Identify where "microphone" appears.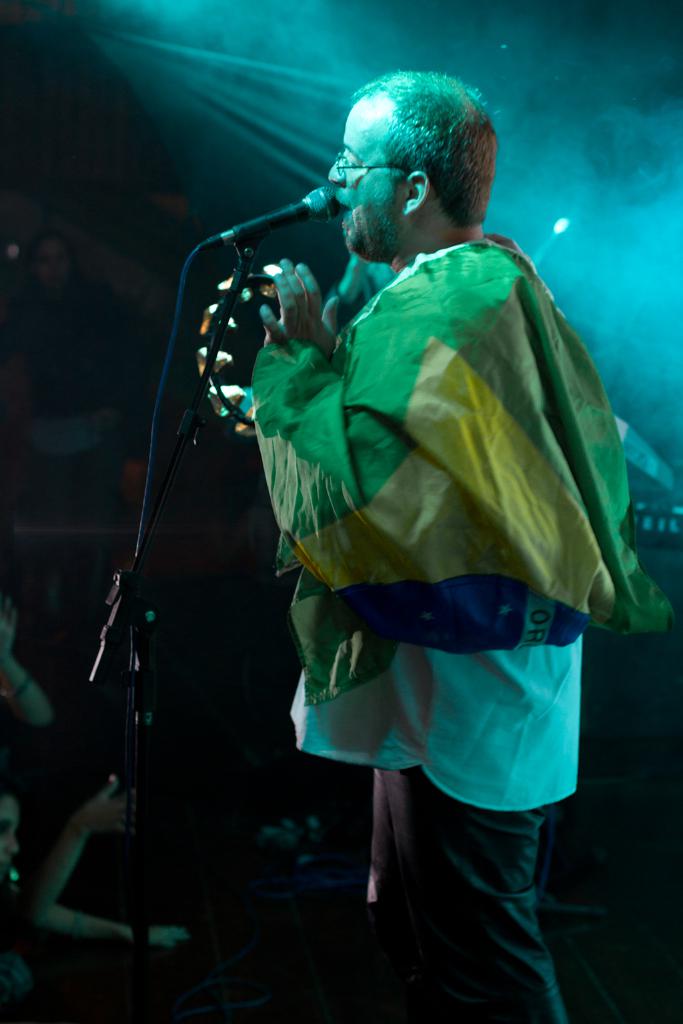
Appears at rect(233, 179, 339, 241).
